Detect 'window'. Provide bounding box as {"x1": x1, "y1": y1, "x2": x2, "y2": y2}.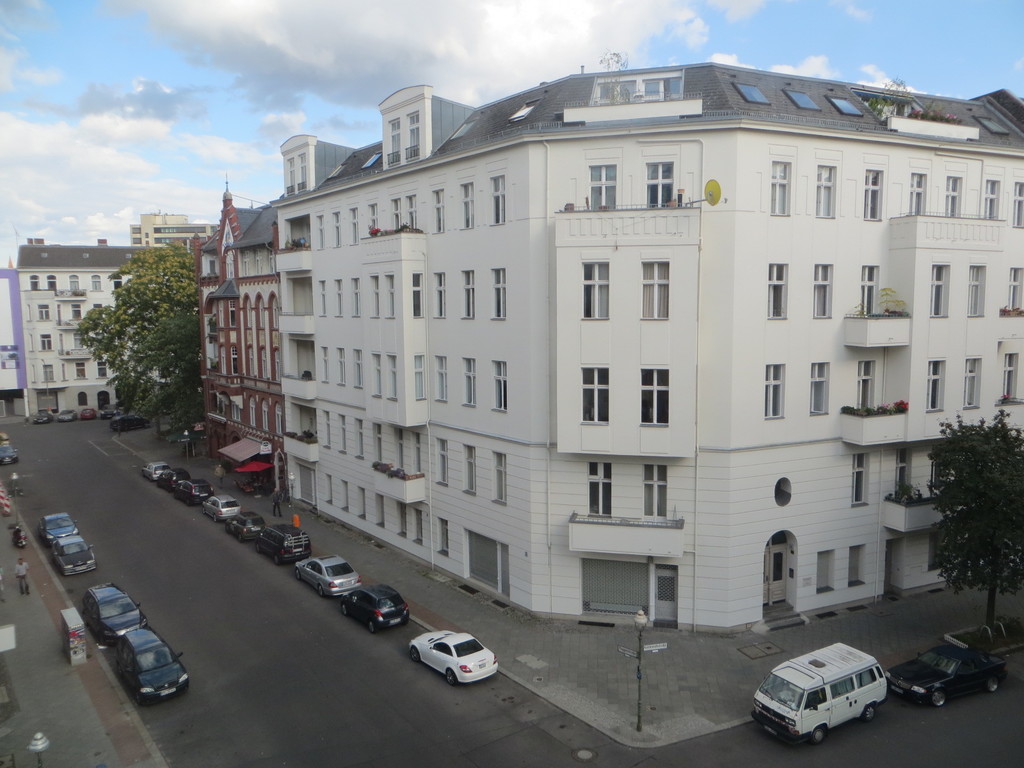
{"x1": 810, "y1": 262, "x2": 831, "y2": 318}.
